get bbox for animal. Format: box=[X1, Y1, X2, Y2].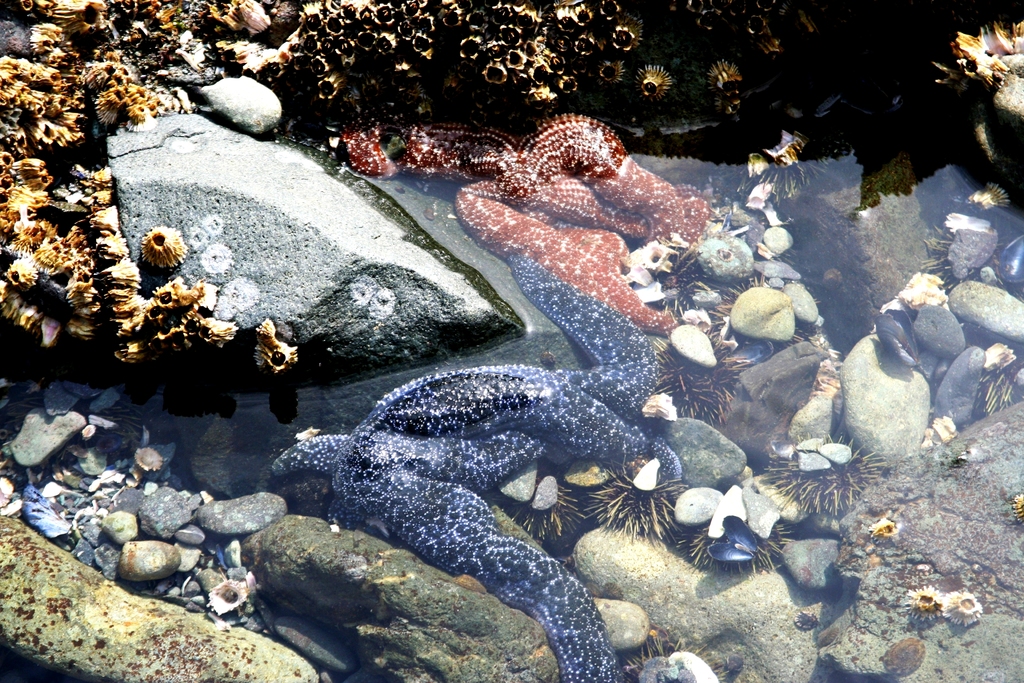
box=[991, 231, 1023, 283].
